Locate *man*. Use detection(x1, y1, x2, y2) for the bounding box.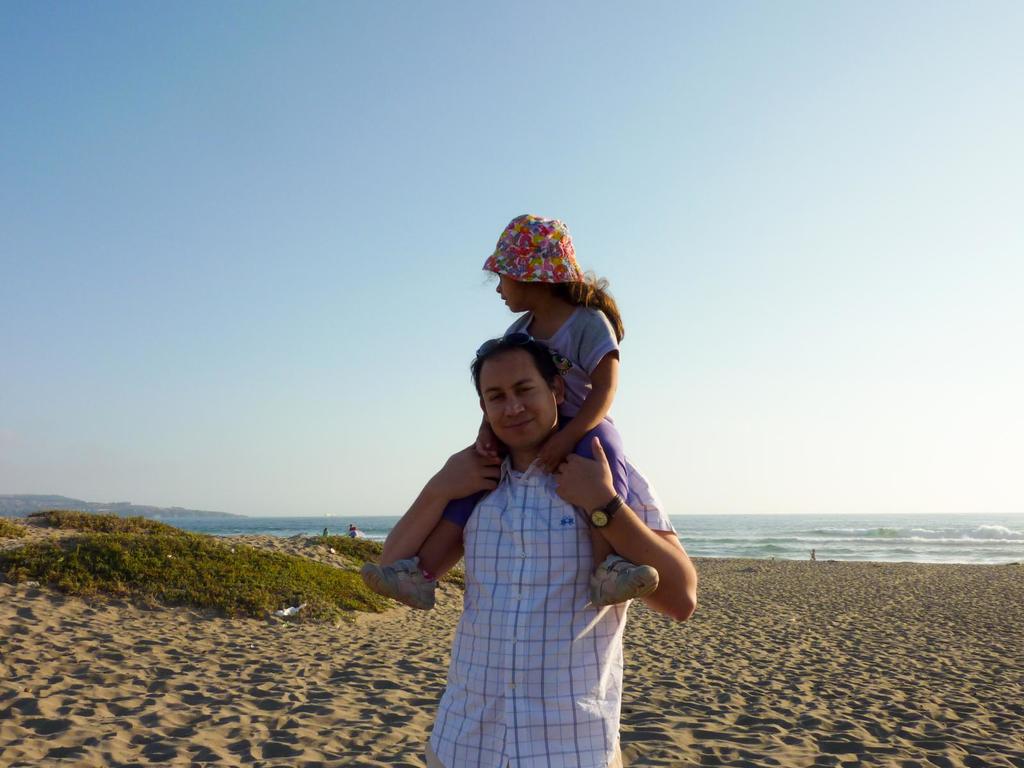
detection(354, 311, 691, 714).
